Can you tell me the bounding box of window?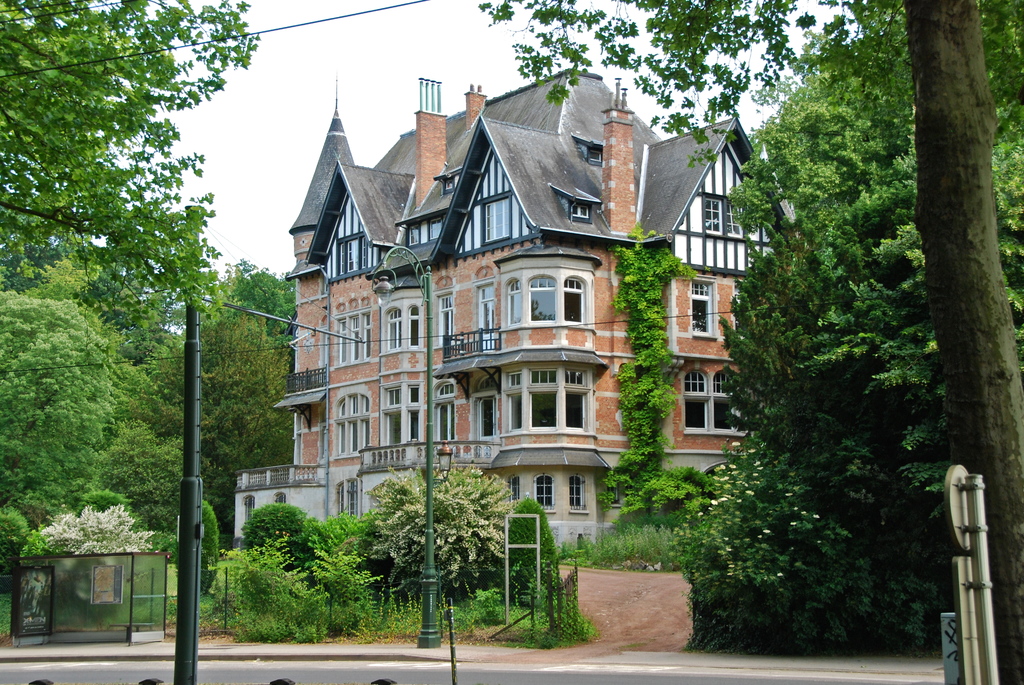
335:389:372:456.
